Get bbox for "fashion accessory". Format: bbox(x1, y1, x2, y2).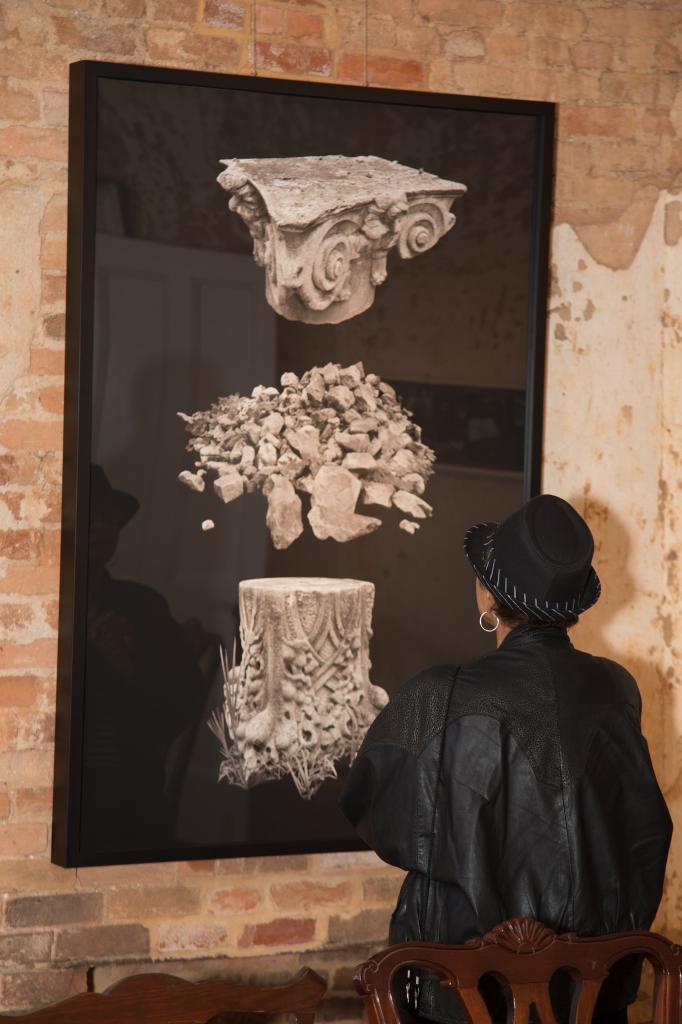
bbox(459, 493, 604, 631).
